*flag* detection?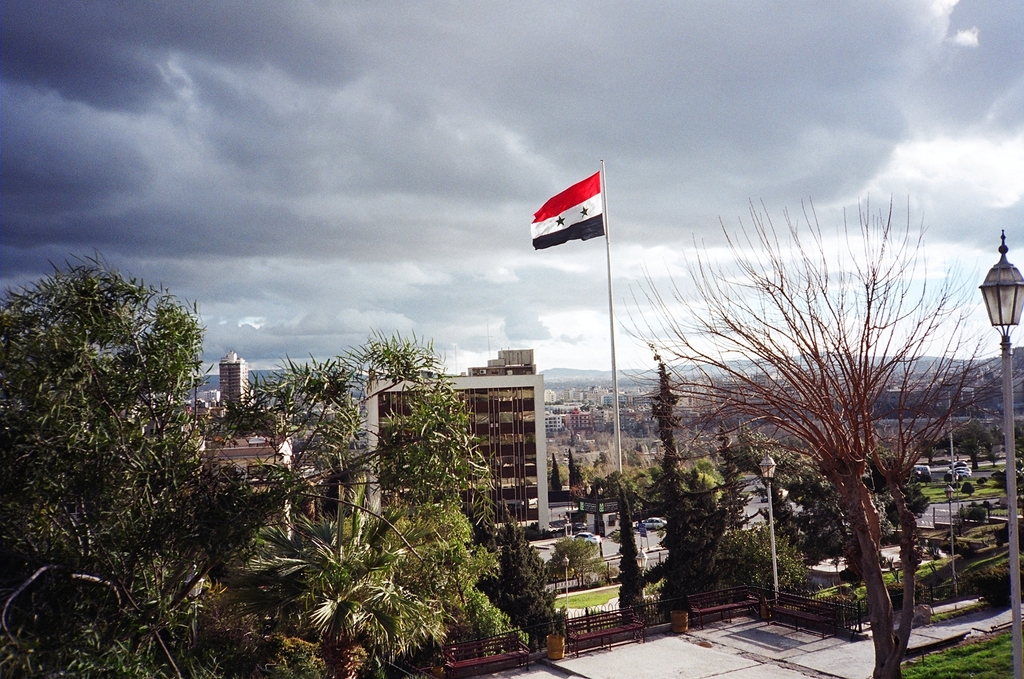
l=530, t=173, r=606, b=249
